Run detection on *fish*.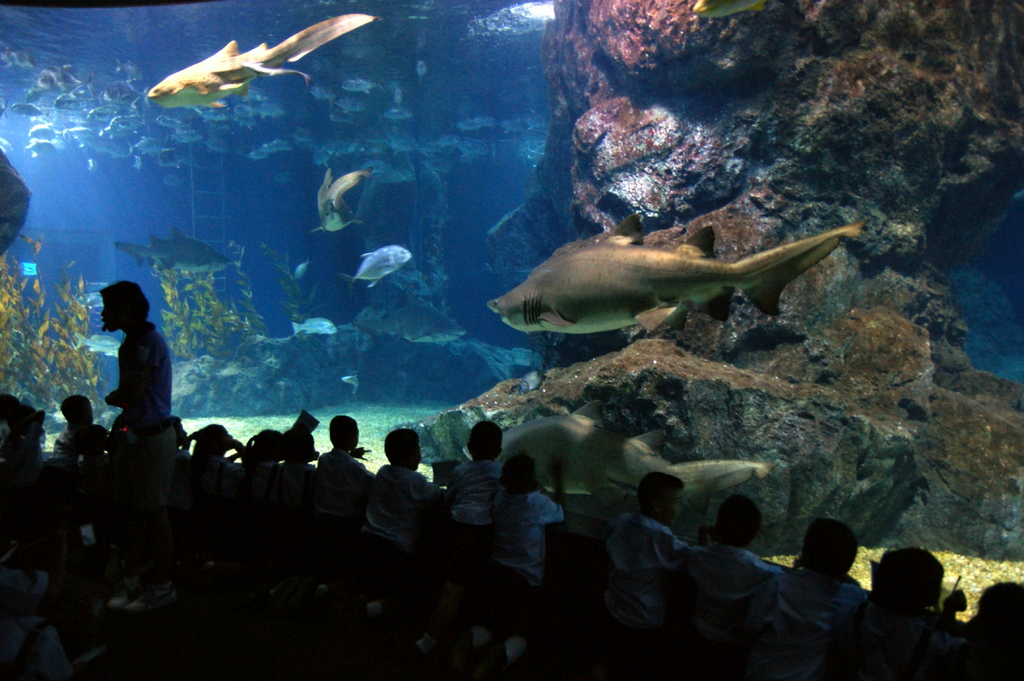
Result: rect(311, 157, 376, 234).
